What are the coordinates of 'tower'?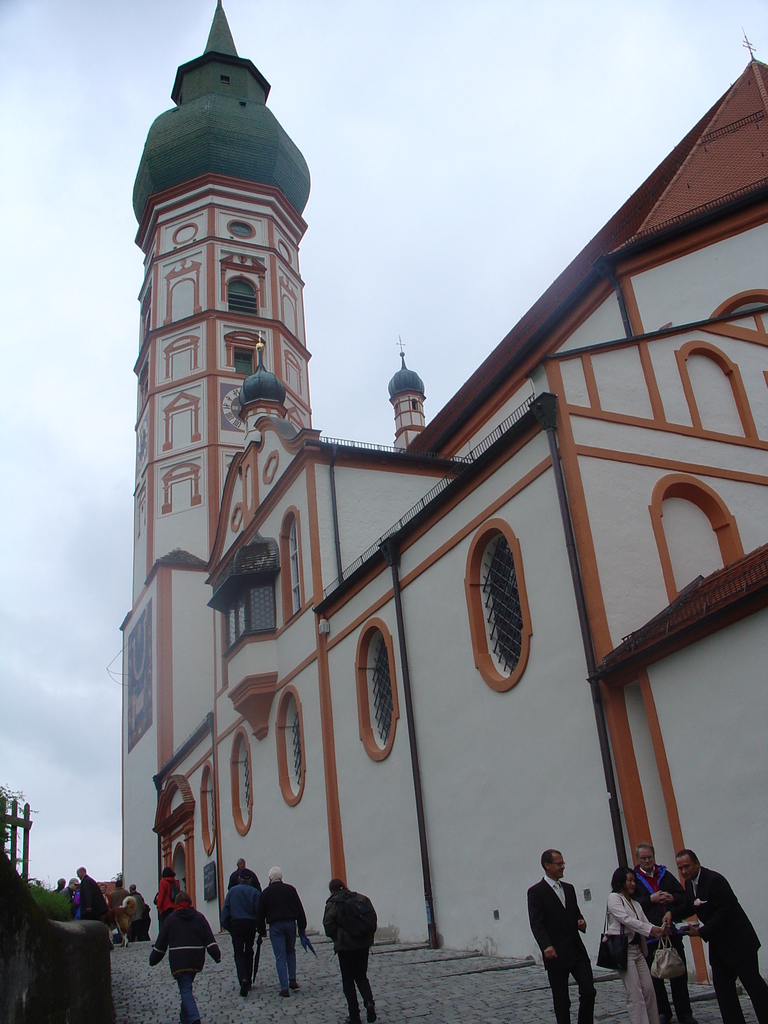
114:10:326:943.
